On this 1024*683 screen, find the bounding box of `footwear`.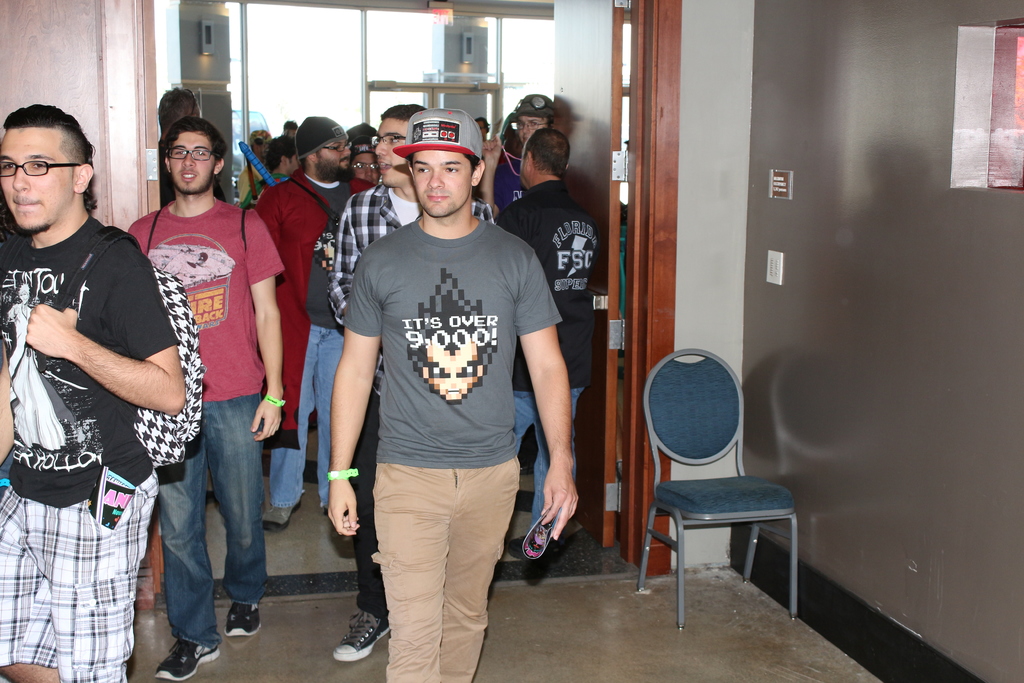
Bounding box: (158,636,225,682).
